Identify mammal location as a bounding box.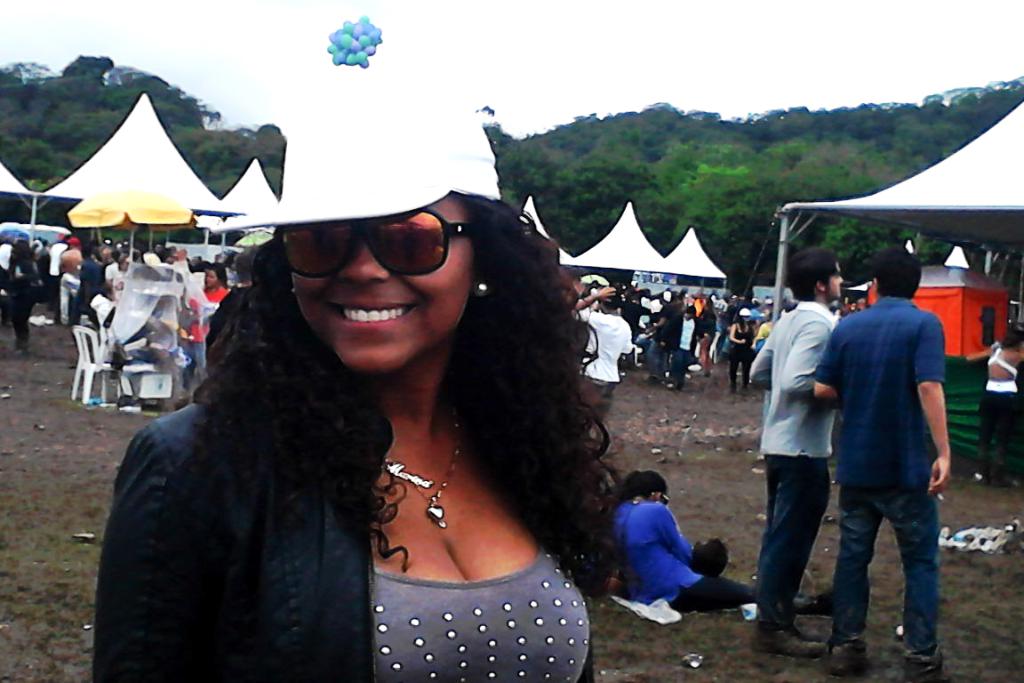
BBox(963, 325, 1023, 485).
